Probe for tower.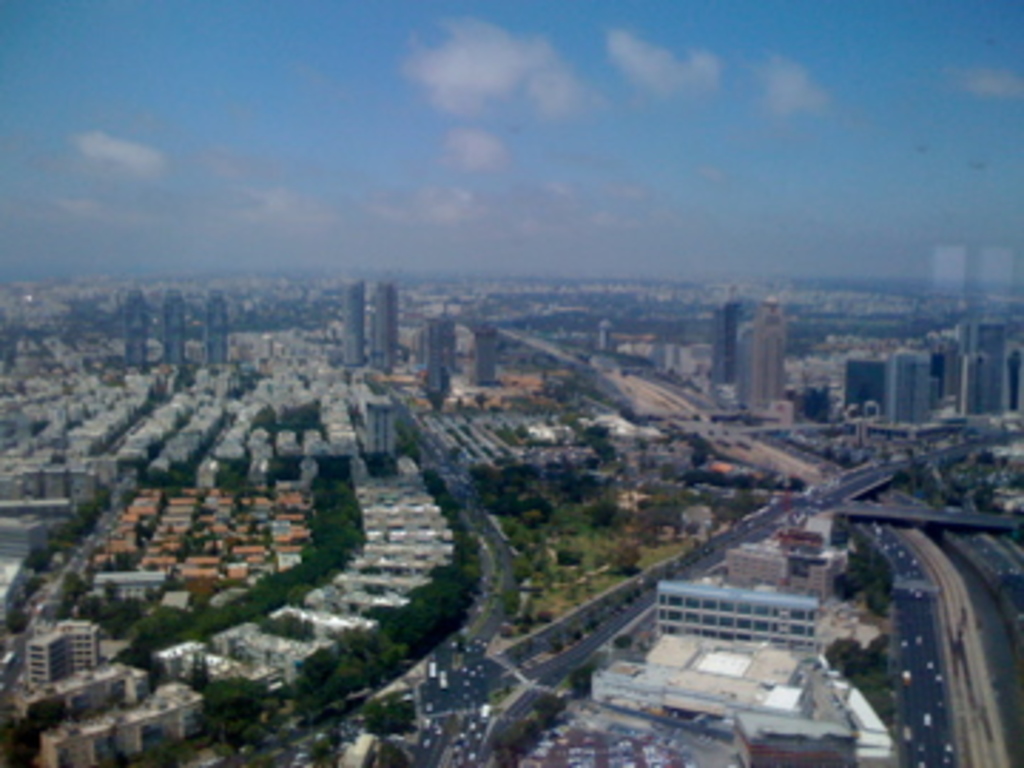
Probe result: rect(162, 282, 185, 364).
